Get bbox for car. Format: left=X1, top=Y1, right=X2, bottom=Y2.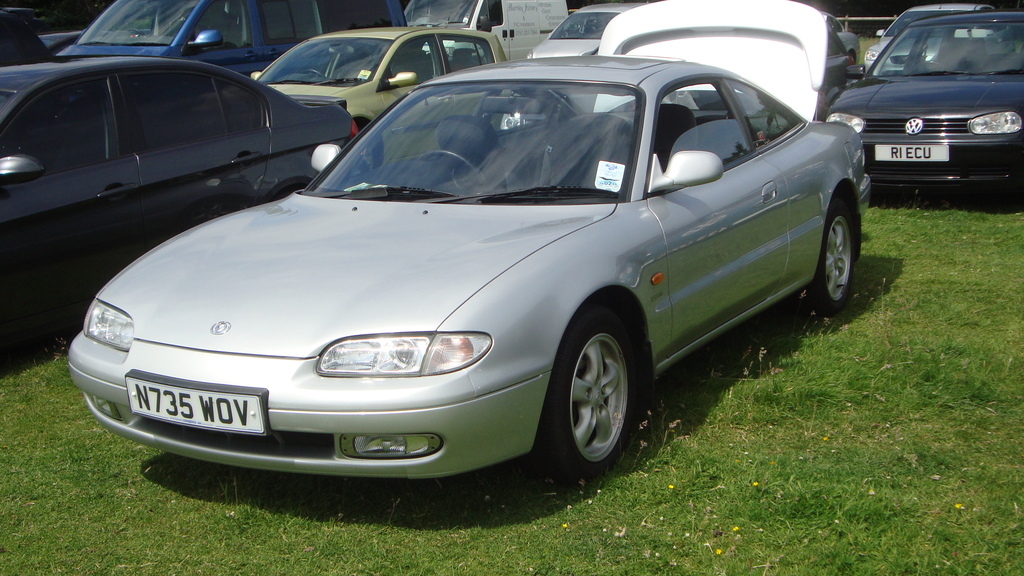
left=397, top=0, right=566, bottom=35.
